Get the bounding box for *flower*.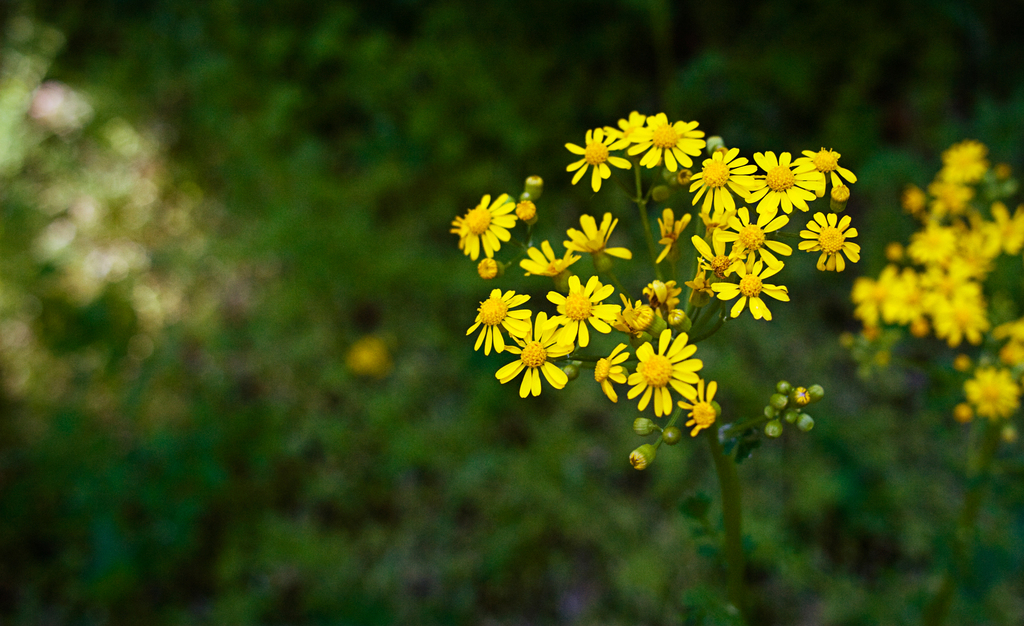
region(592, 341, 630, 403).
